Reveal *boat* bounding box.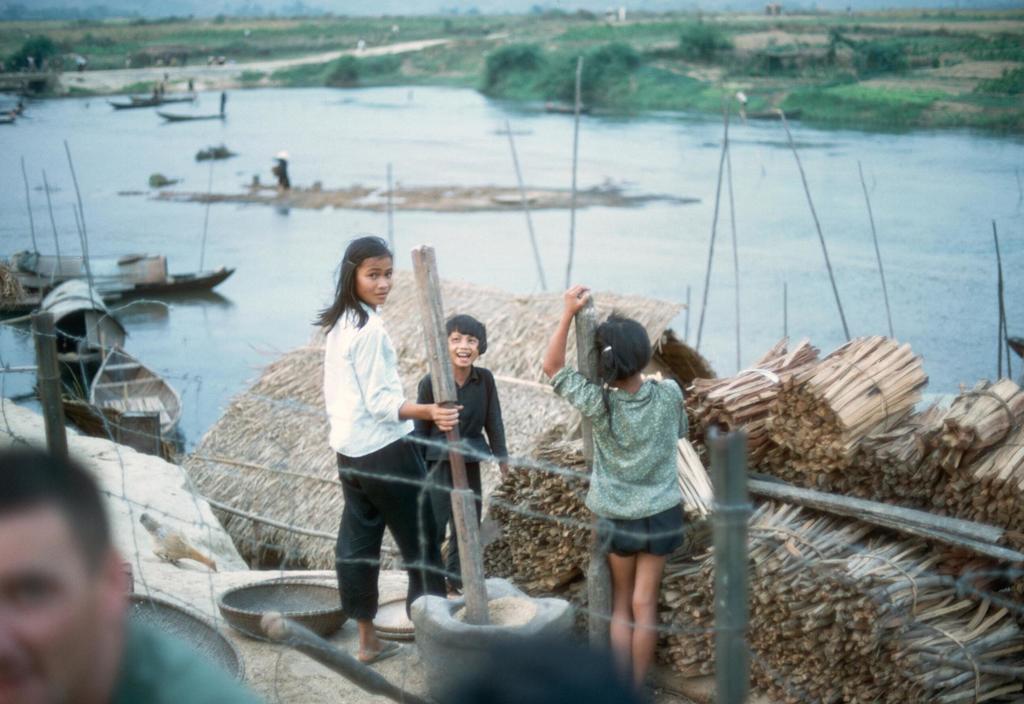
Revealed: x1=131 y1=93 x2=195 y2=105.
